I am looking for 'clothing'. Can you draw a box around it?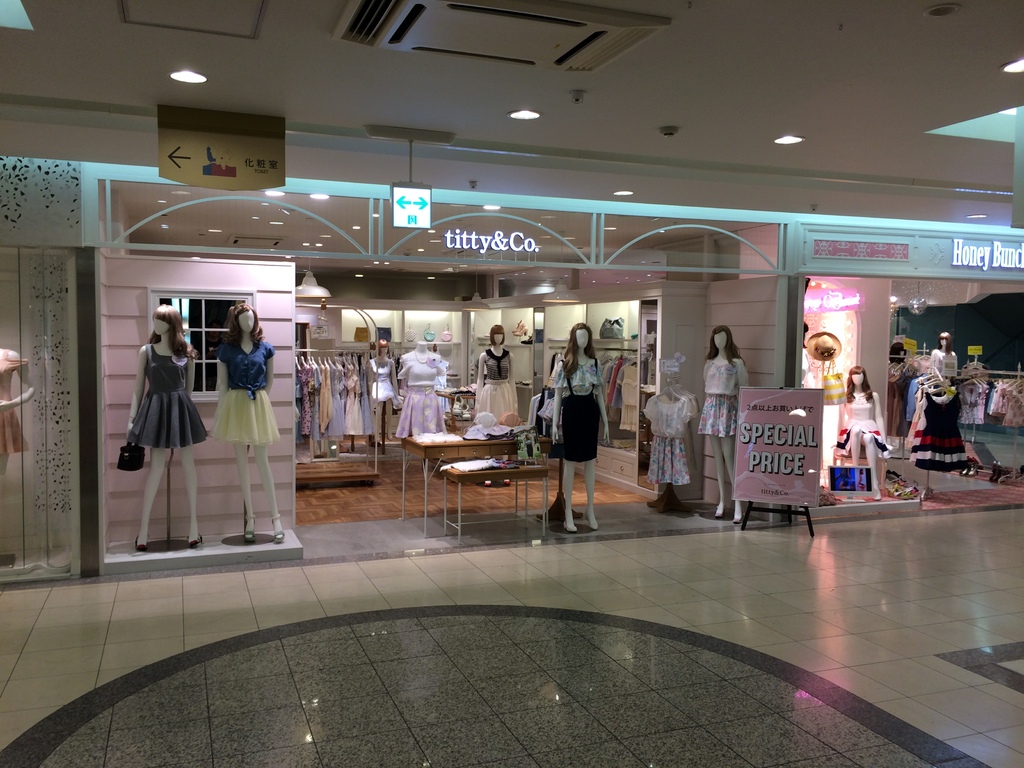
Sure, the bounding box is (left=136, top=340, right=207, bottom=451).
